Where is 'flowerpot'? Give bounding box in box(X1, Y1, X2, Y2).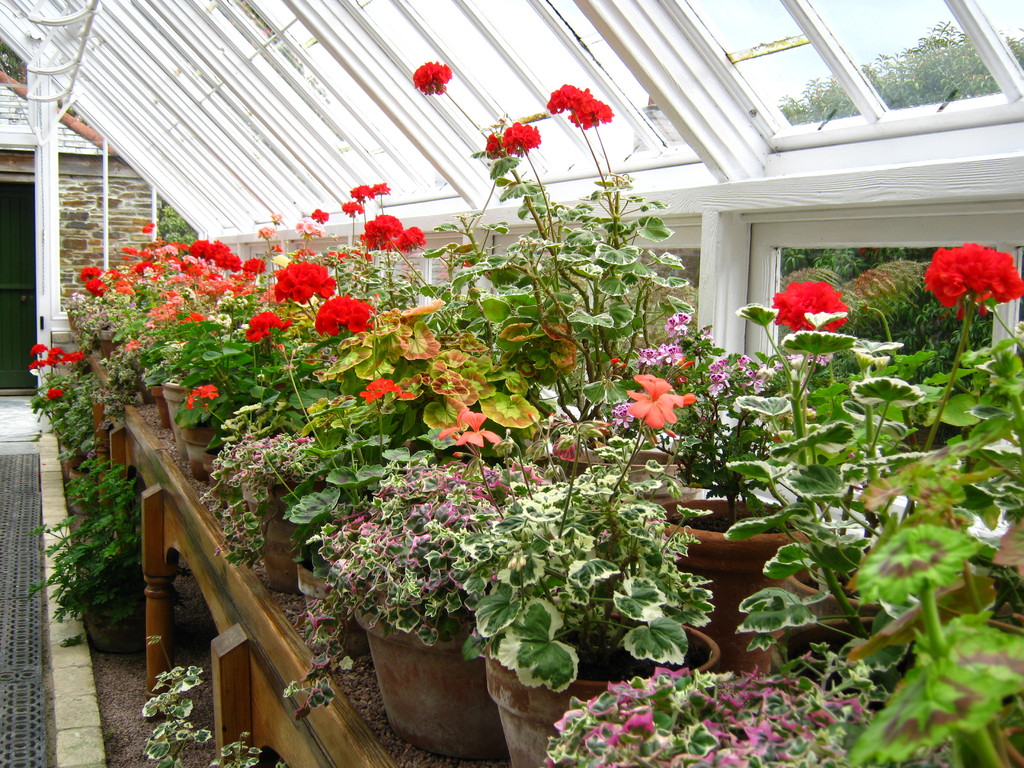
box(63, 439, 90, 474).
